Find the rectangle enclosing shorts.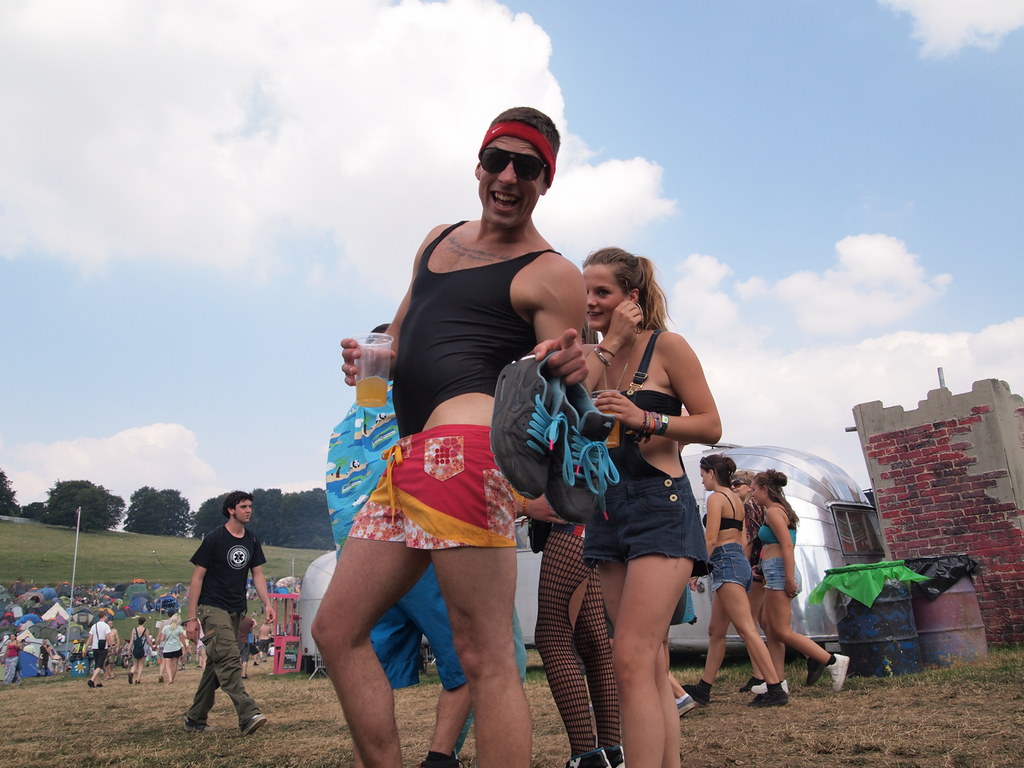
708/544/748/591.
